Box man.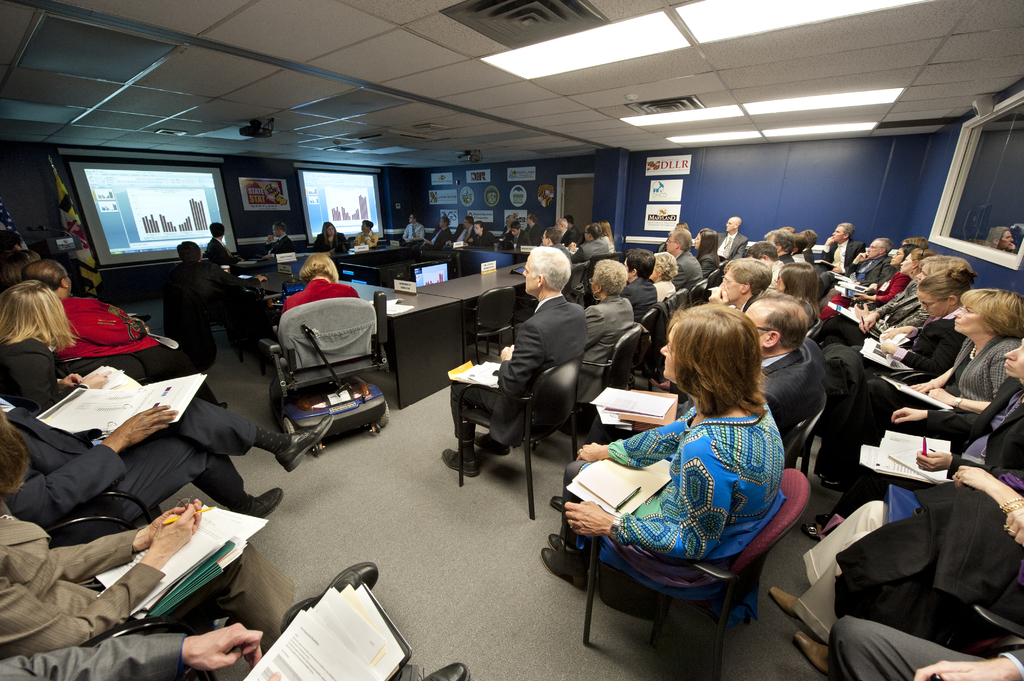
(431,235,591,484).
